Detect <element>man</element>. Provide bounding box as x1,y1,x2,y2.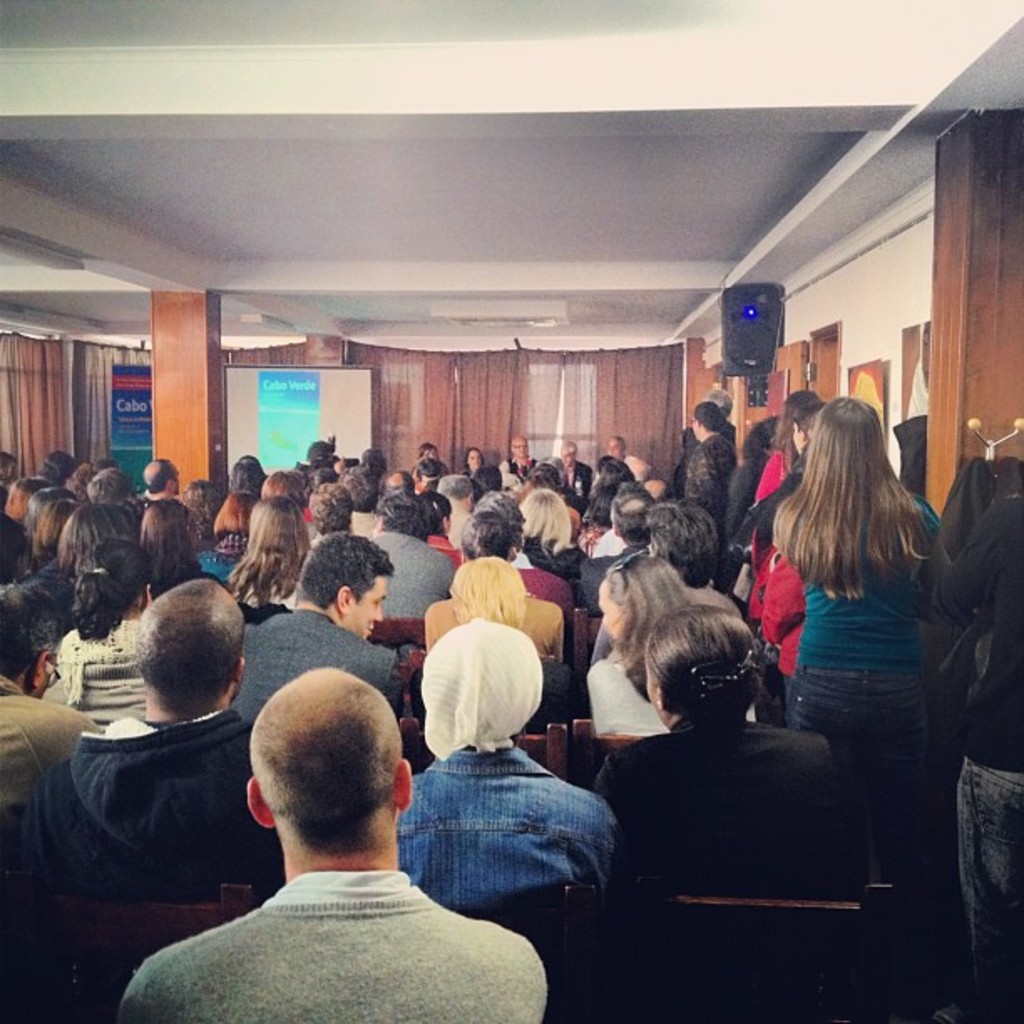
494,435,539,475.
